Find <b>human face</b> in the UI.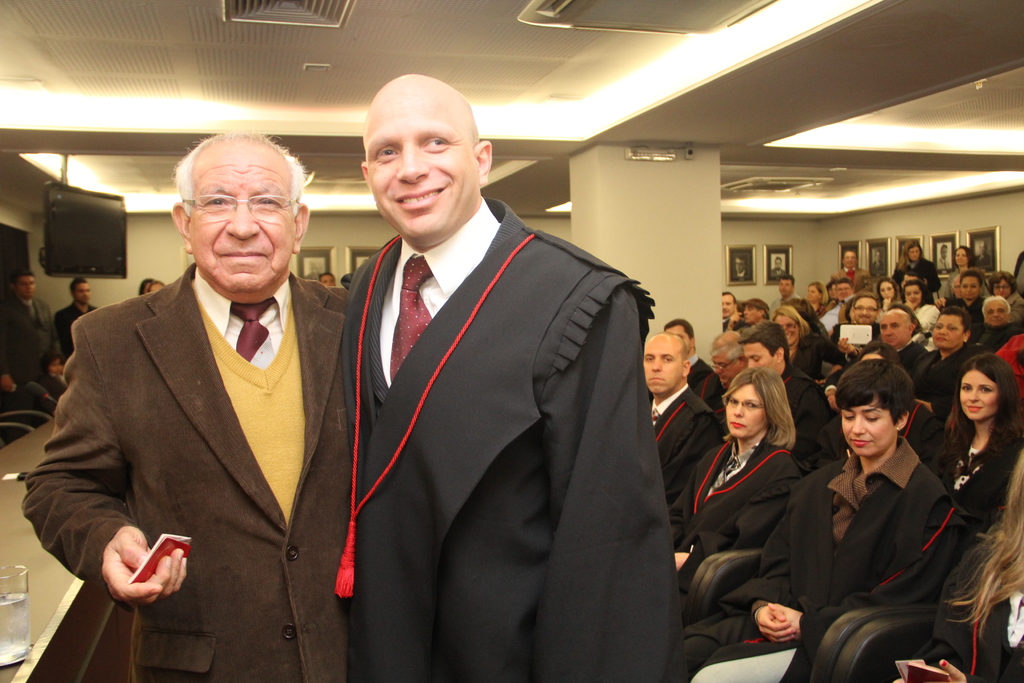
UI element at box(726, 388, 767, 438).
